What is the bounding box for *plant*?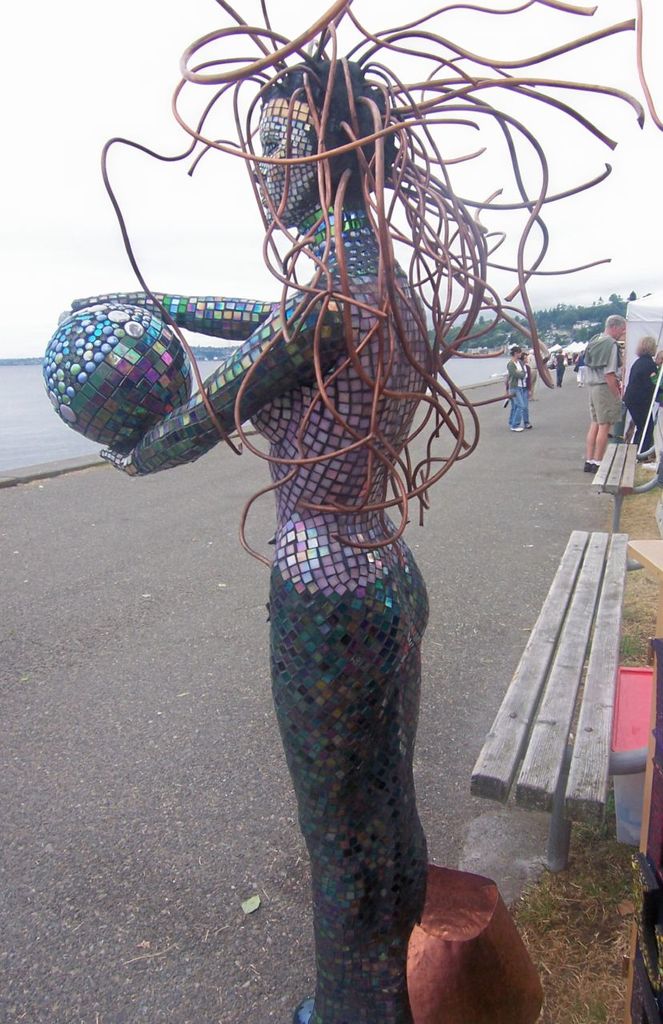
crop(524, 813, 662, 996).
